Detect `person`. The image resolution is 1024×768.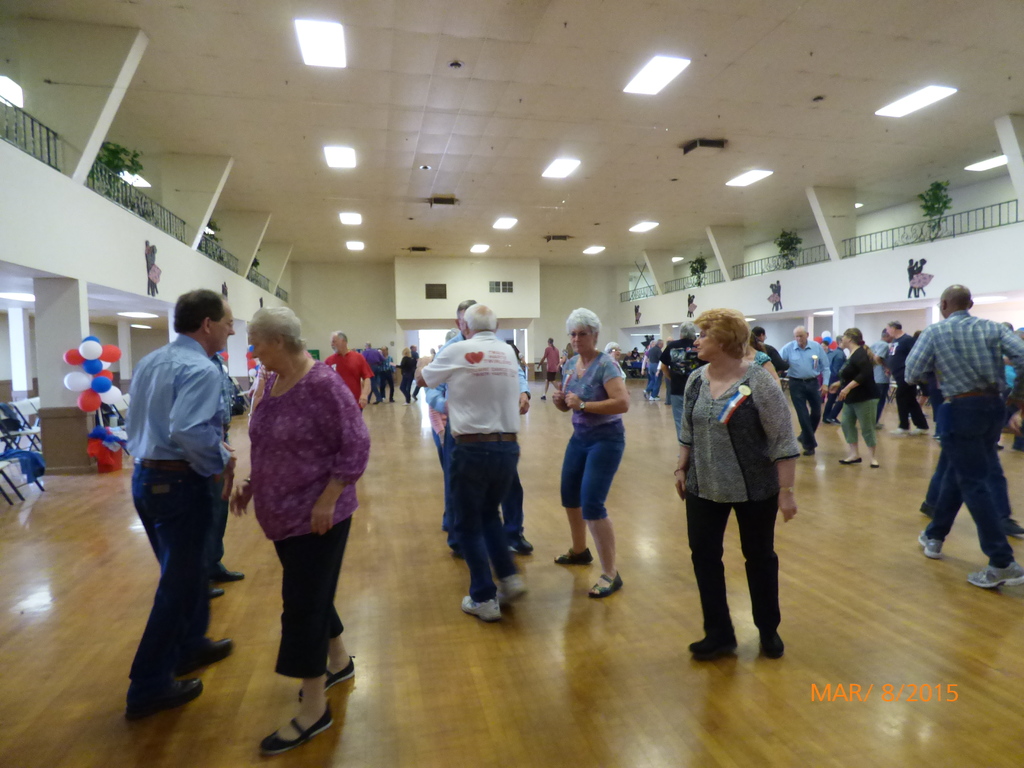
bbox(766, 279, 780, 307).
